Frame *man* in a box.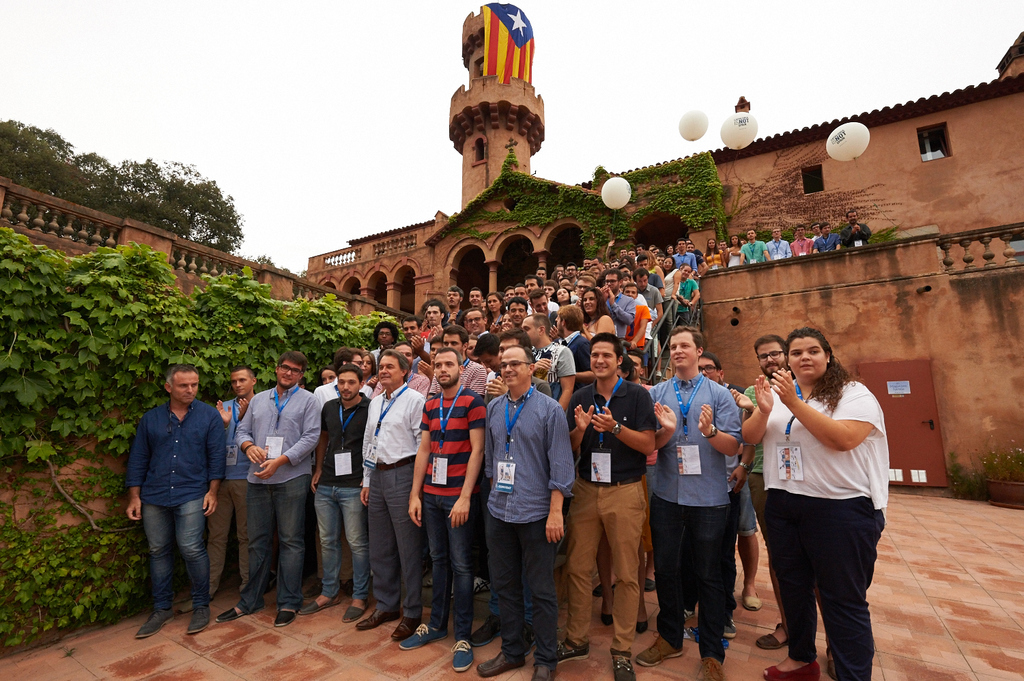
bbox(765, 224, 794, 257).
